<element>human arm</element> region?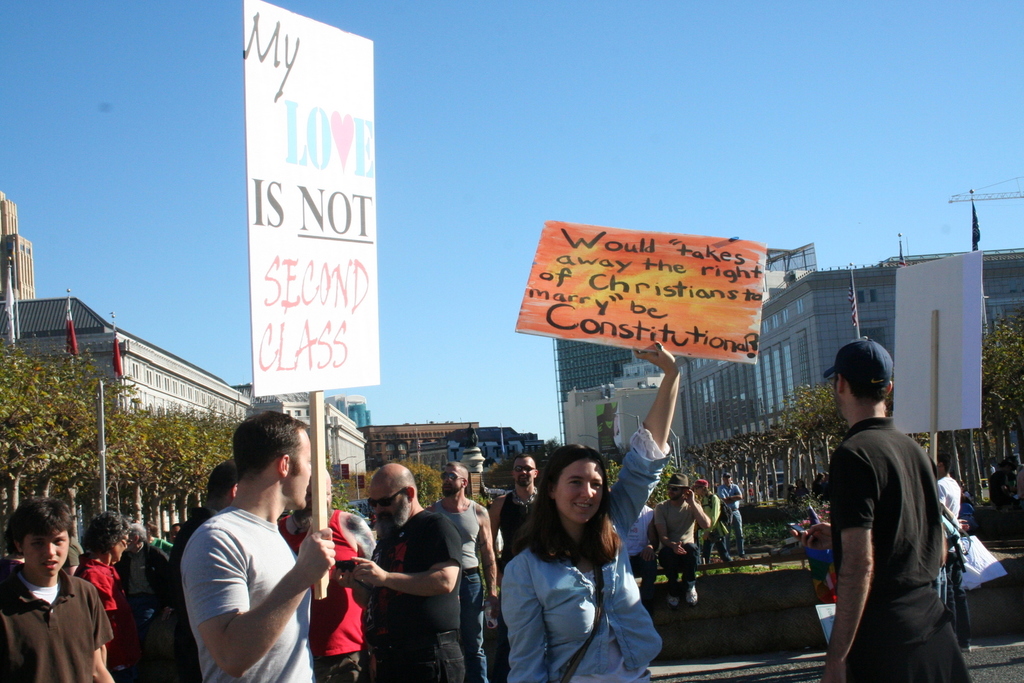
<region>351, 522, 459, 595</region>
